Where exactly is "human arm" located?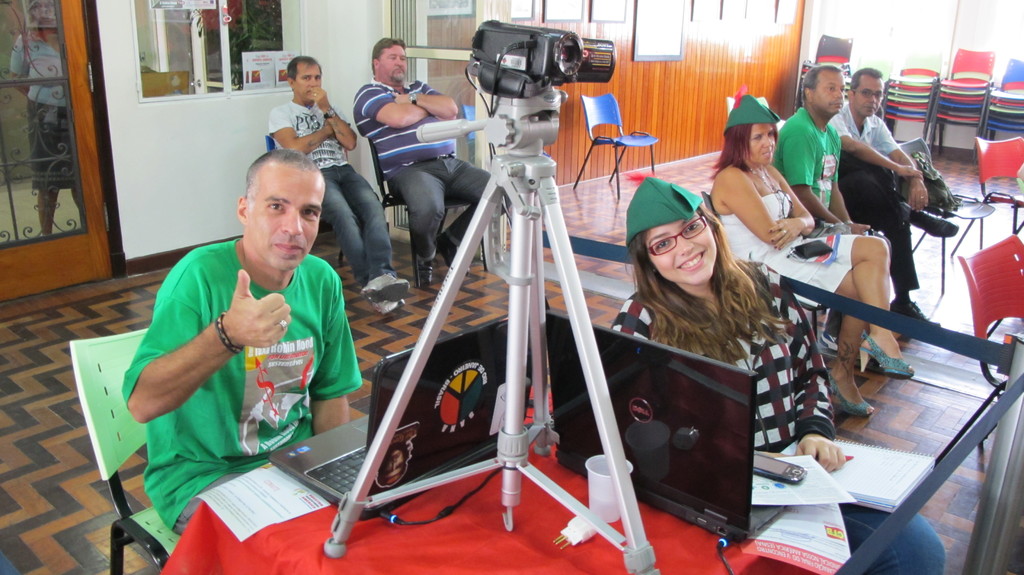
Its bounding box is BBox(721, 161, 799, 239).
